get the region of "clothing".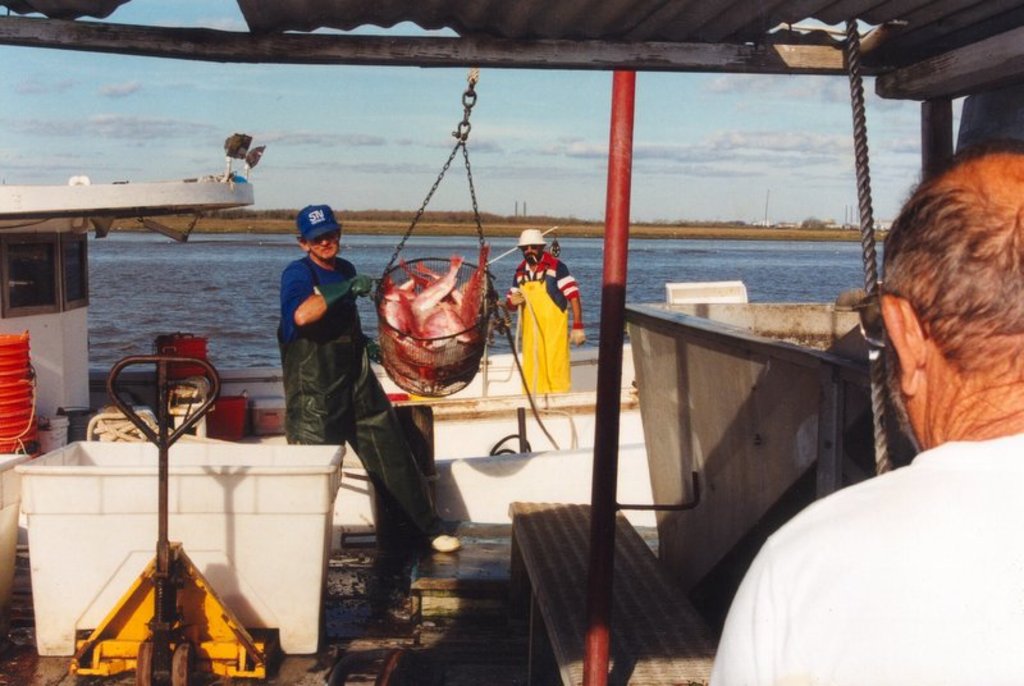
select_region(701, 449, 1023, 685).
